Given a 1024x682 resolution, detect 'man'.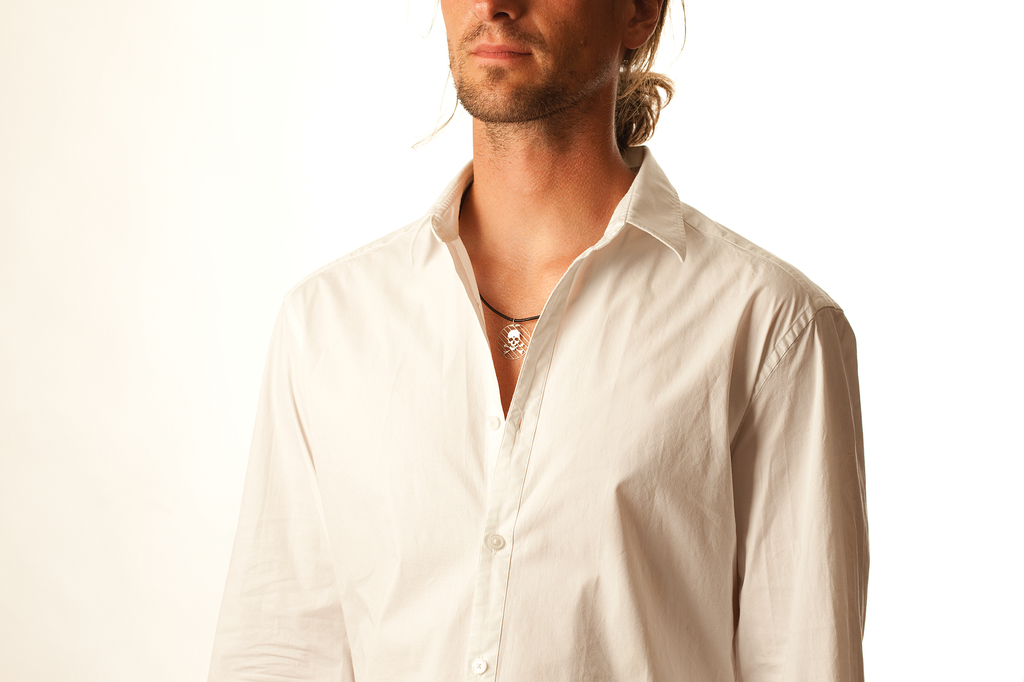
{"left": 204, "top": 0, "right": 872, "bottom": 681}.
